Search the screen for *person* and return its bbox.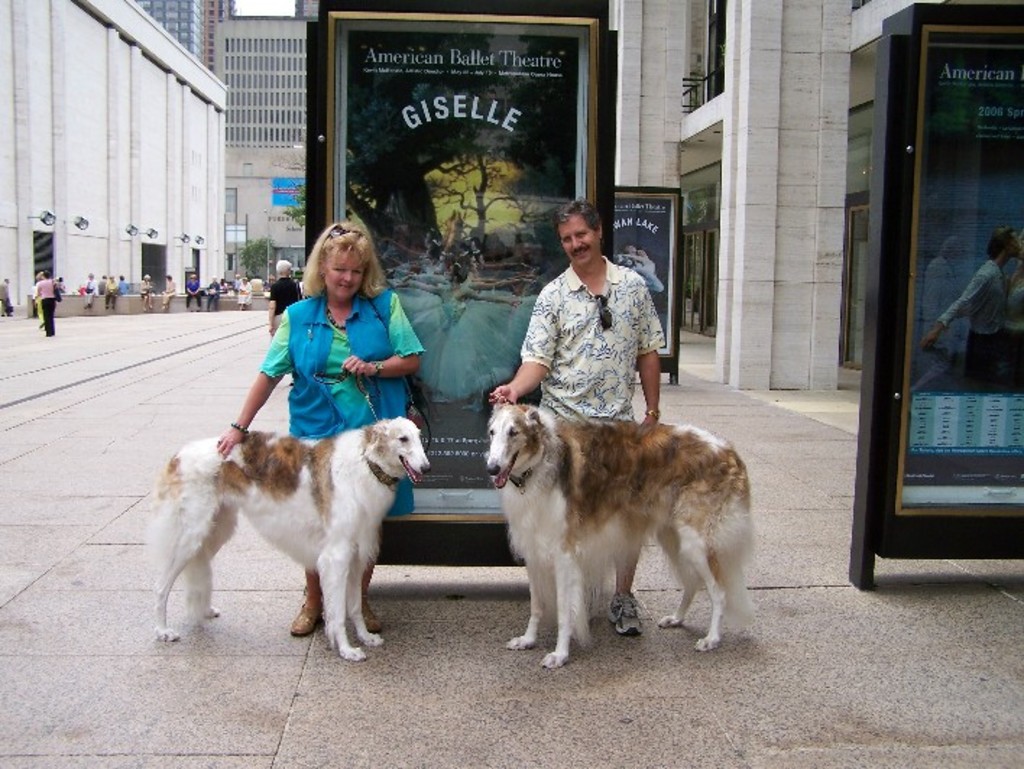
Found: [479, 197, 668, 639].
